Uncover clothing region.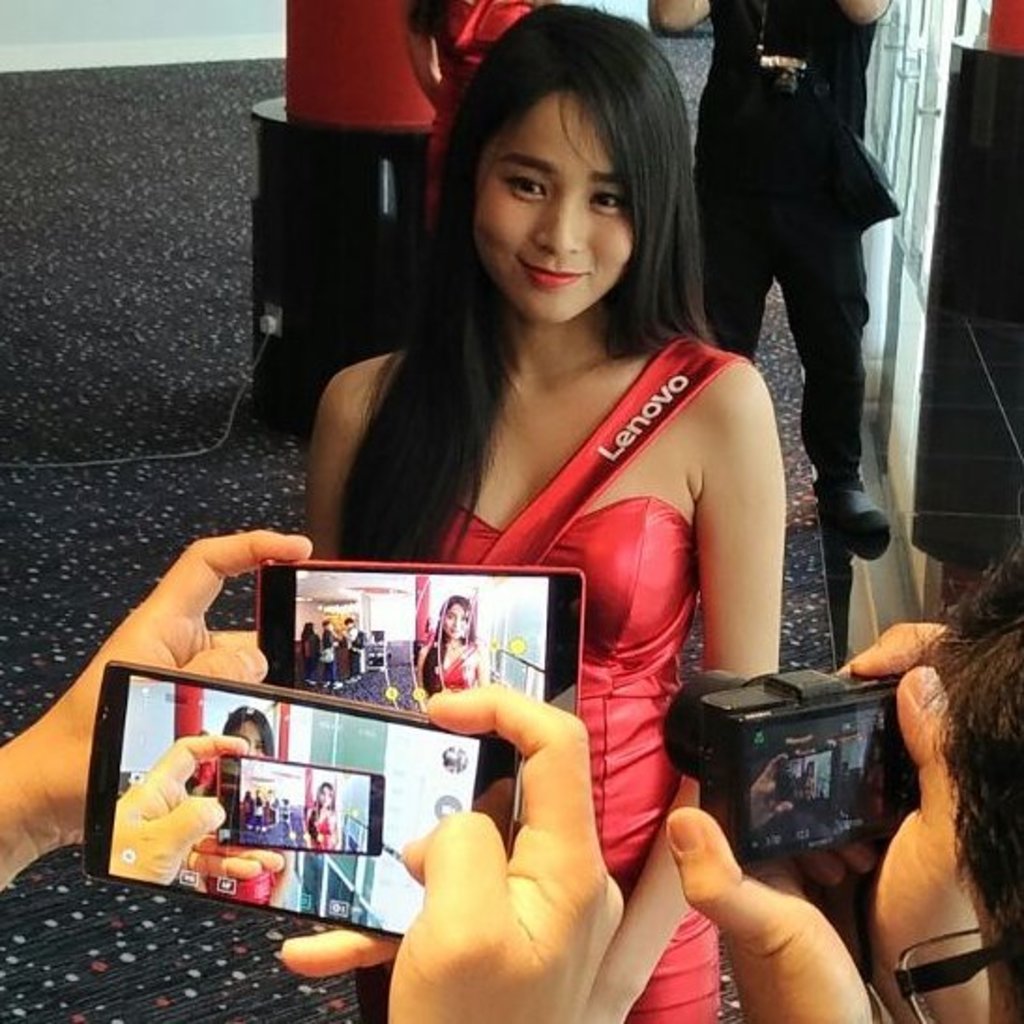
Uncovered: x1=322, y1=631, x2=339, y2=681.
